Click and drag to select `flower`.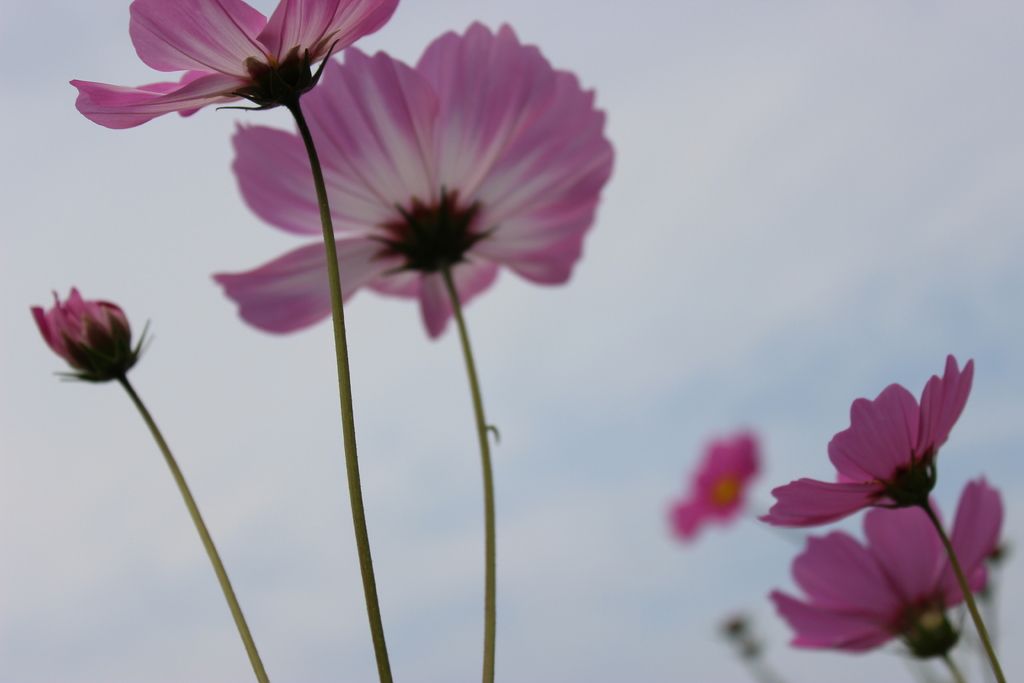
Selection: x1=70, y1=0, x2=399, y2=128.
